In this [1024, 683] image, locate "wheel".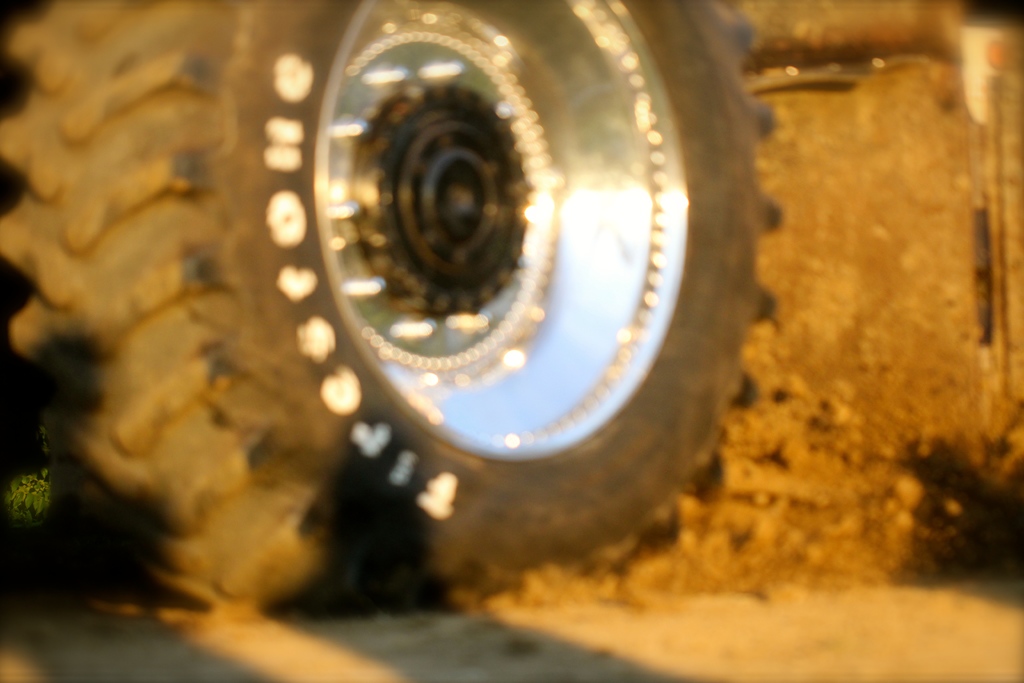
Bounding box: locate(0, 0, 778, 618).
